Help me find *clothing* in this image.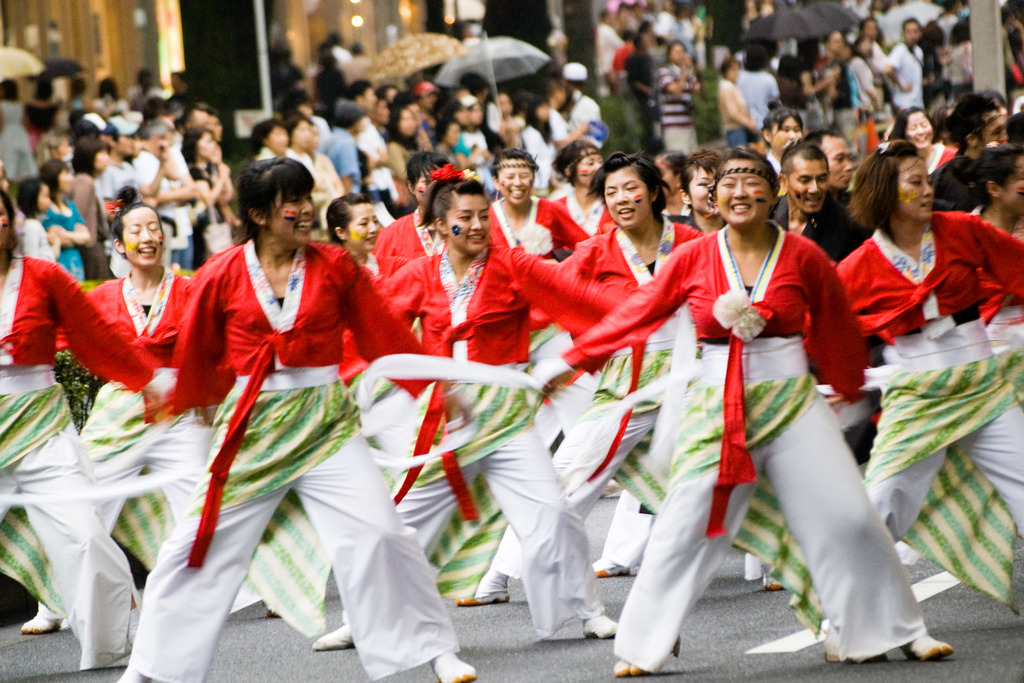
Found it: crop(830, 58, 856, 141).
